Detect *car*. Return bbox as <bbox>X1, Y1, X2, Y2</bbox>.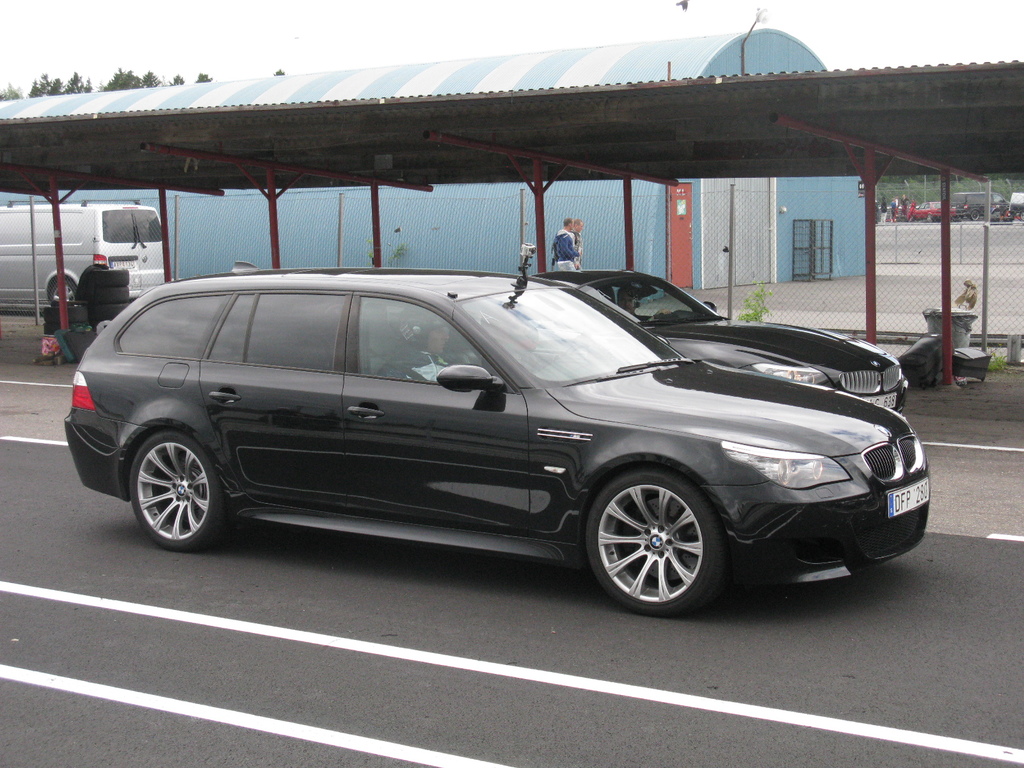
<bbox>59, 262, 945, 618</bbox>.
